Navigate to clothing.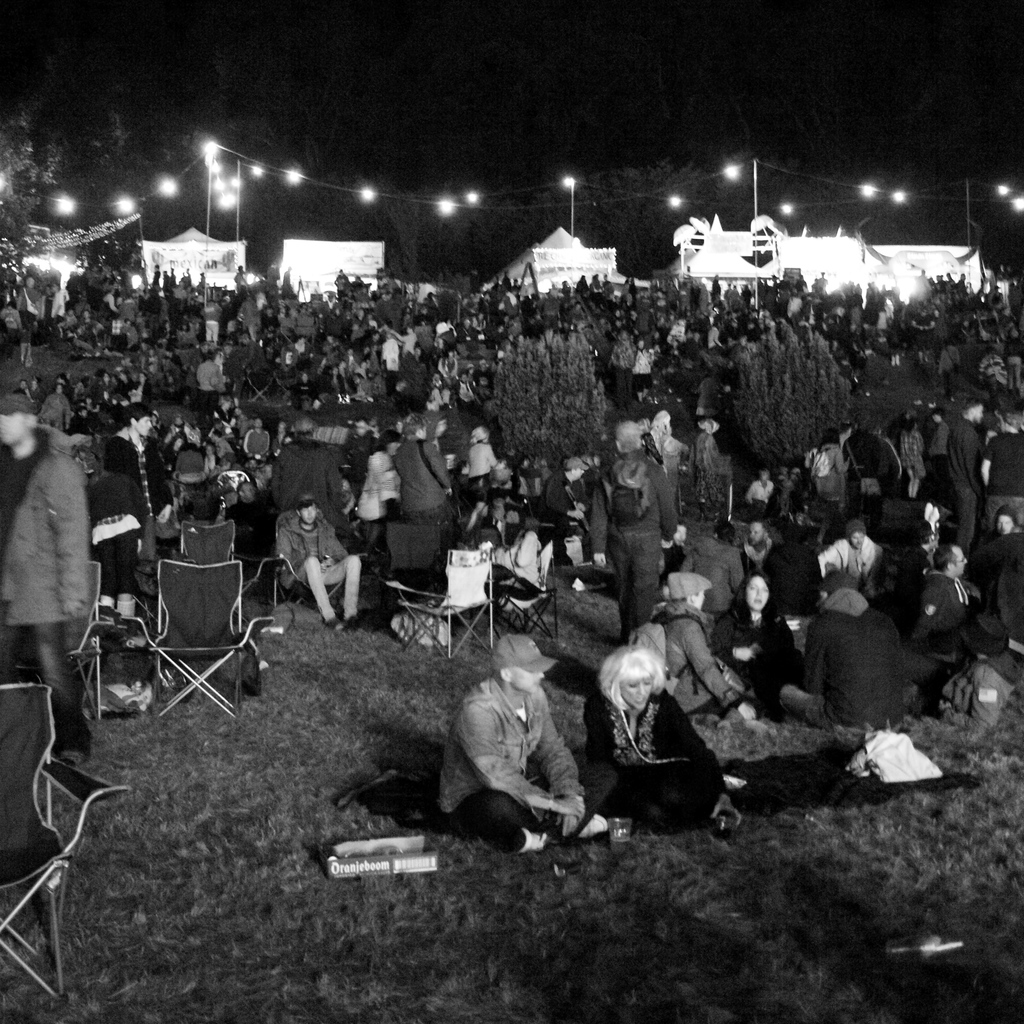
Navigation target: pyautogui.locateOnScreen(86, 472, 137, 582).
